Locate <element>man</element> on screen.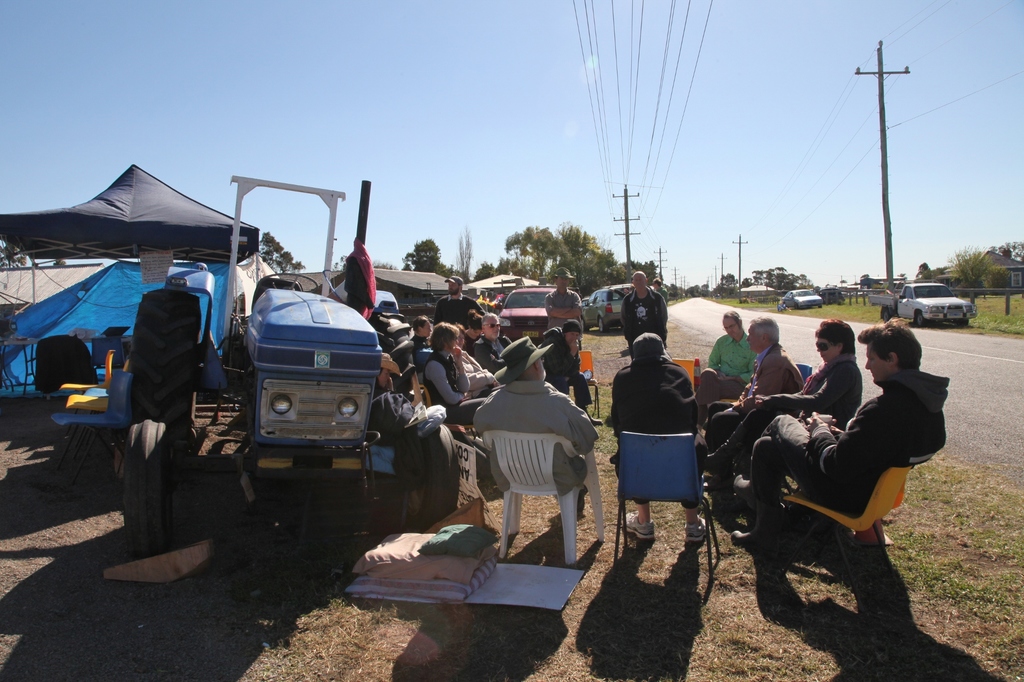
On screen at locate(536, 320, 602, 425).
